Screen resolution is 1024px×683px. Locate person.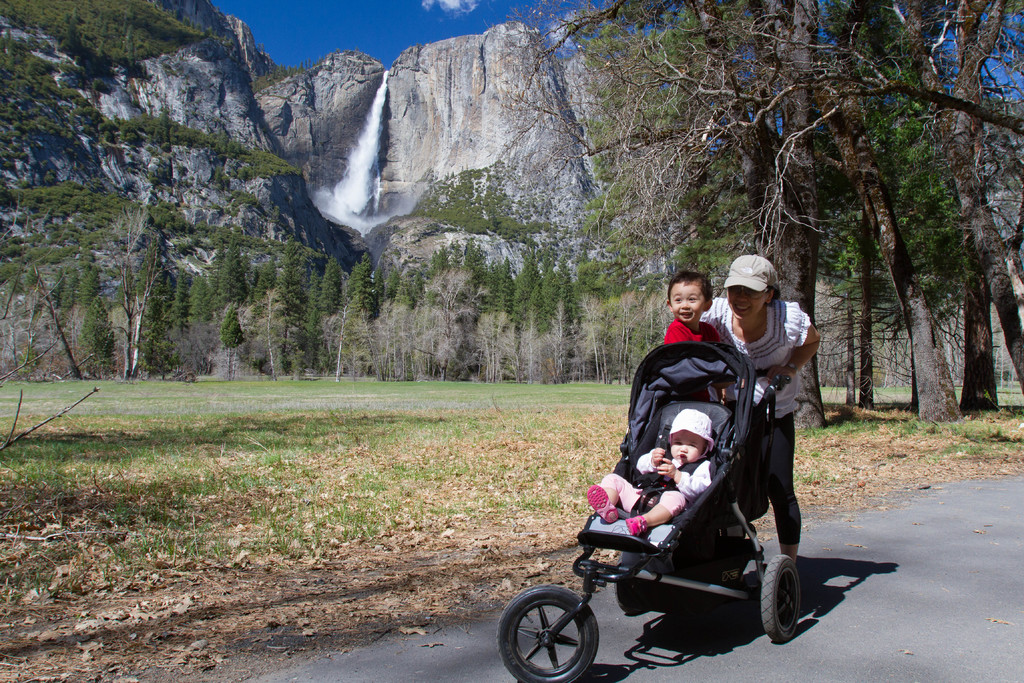
<region>655, 269, 721, 349</region>.
